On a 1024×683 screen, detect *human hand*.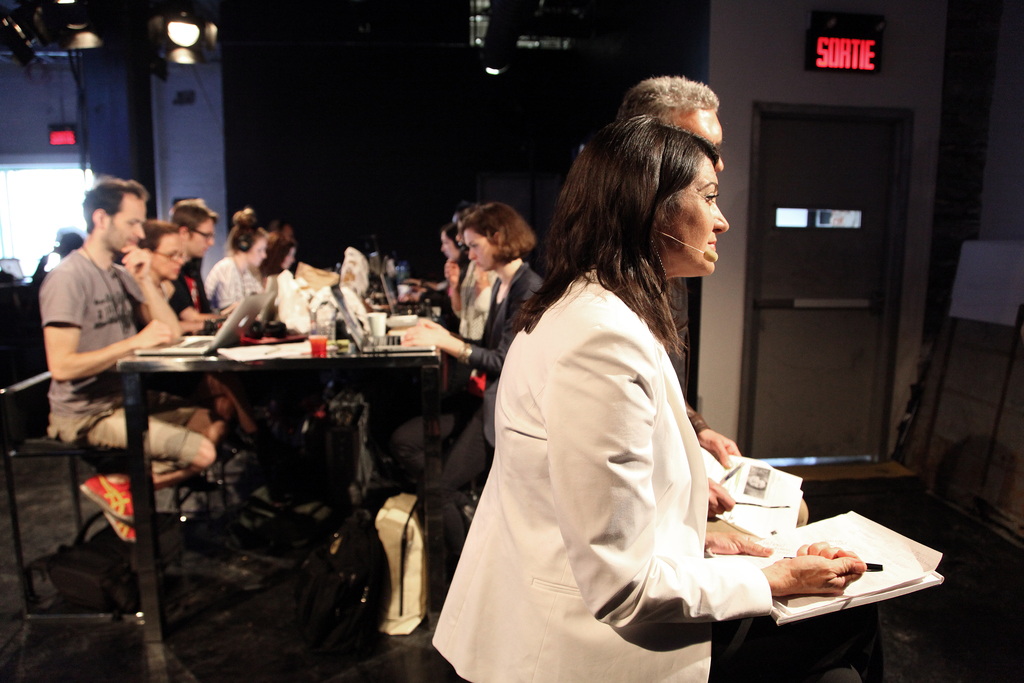
BBox(133, 317, 177, 348).
